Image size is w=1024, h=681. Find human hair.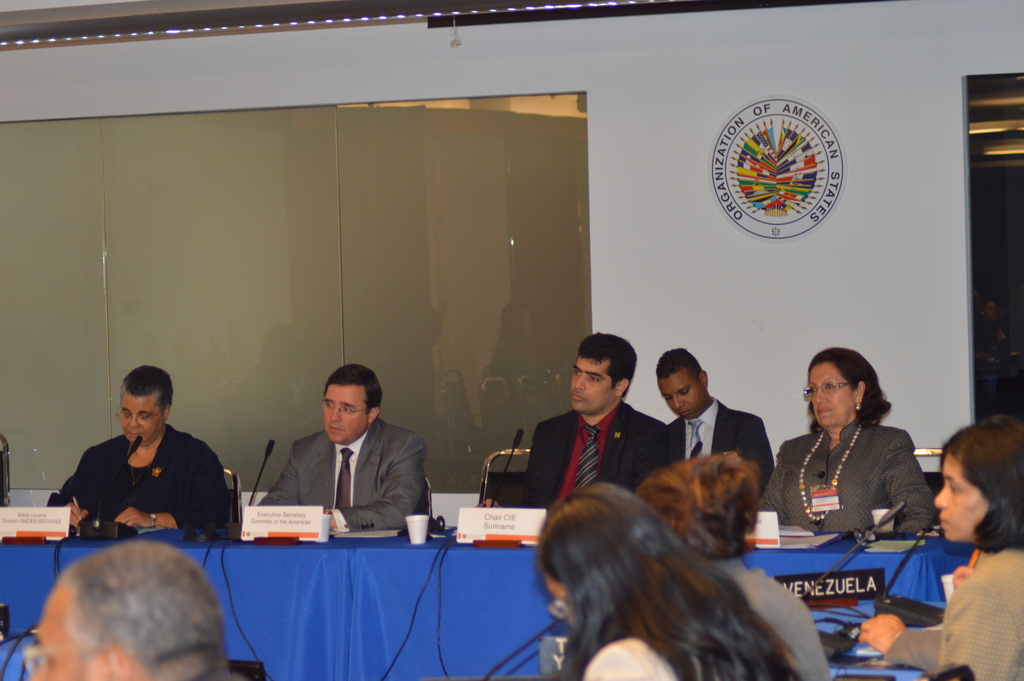
Rect(317, 359, 390, 412).
